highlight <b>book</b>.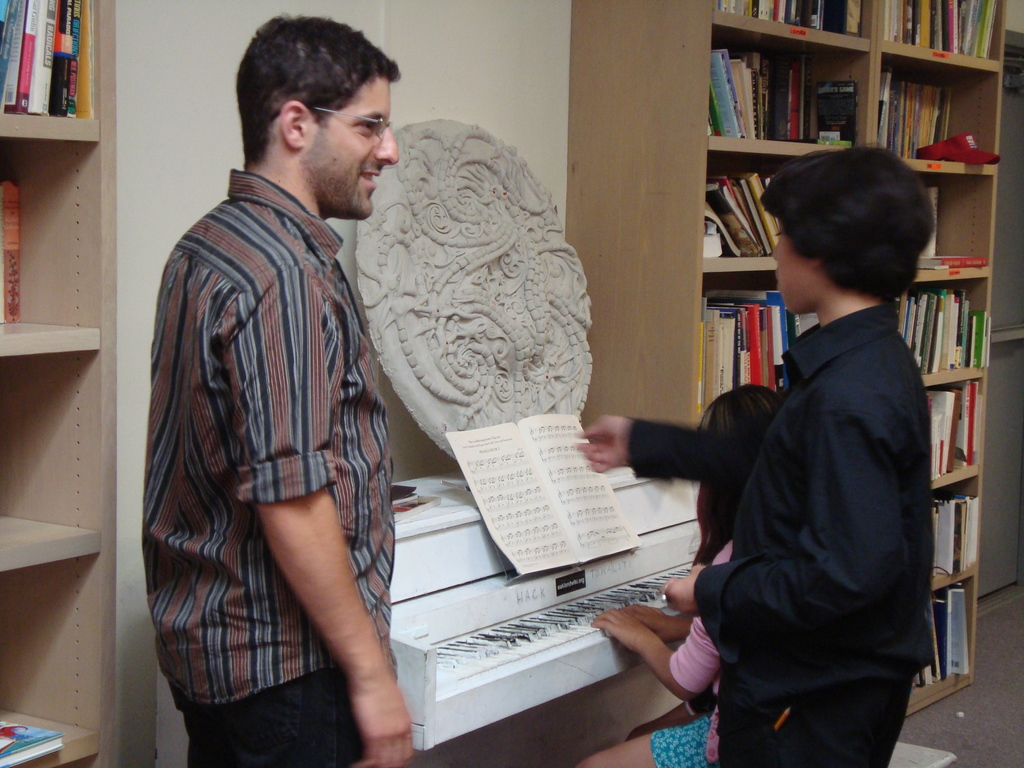
Highlighted region: 445:414:645:577.
